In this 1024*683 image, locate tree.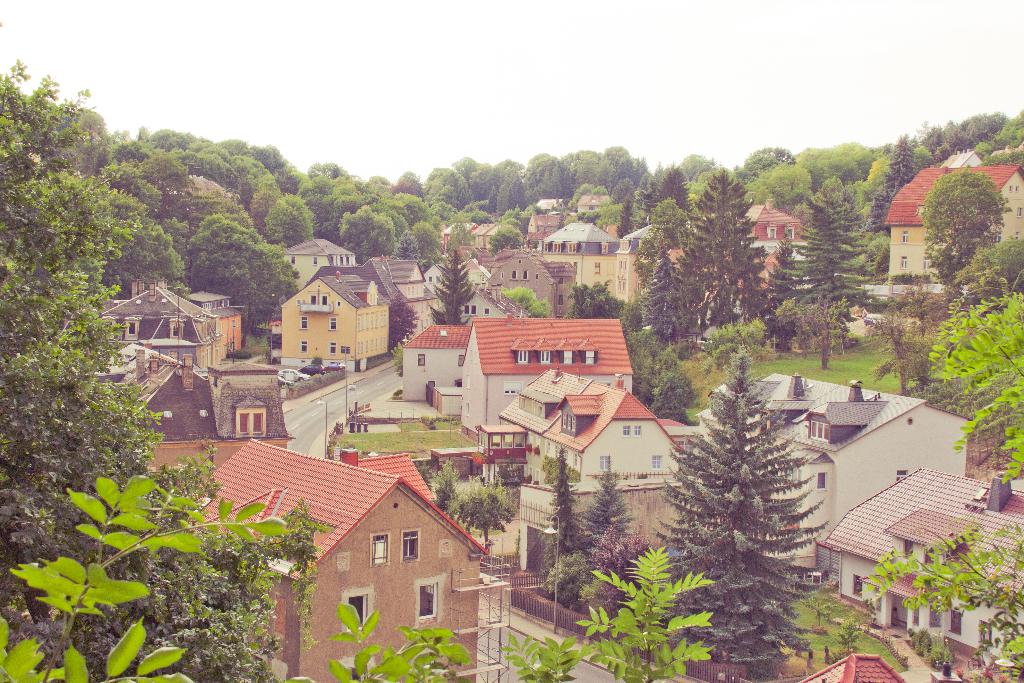
Bounding box: [506, 280, 554, 320].
